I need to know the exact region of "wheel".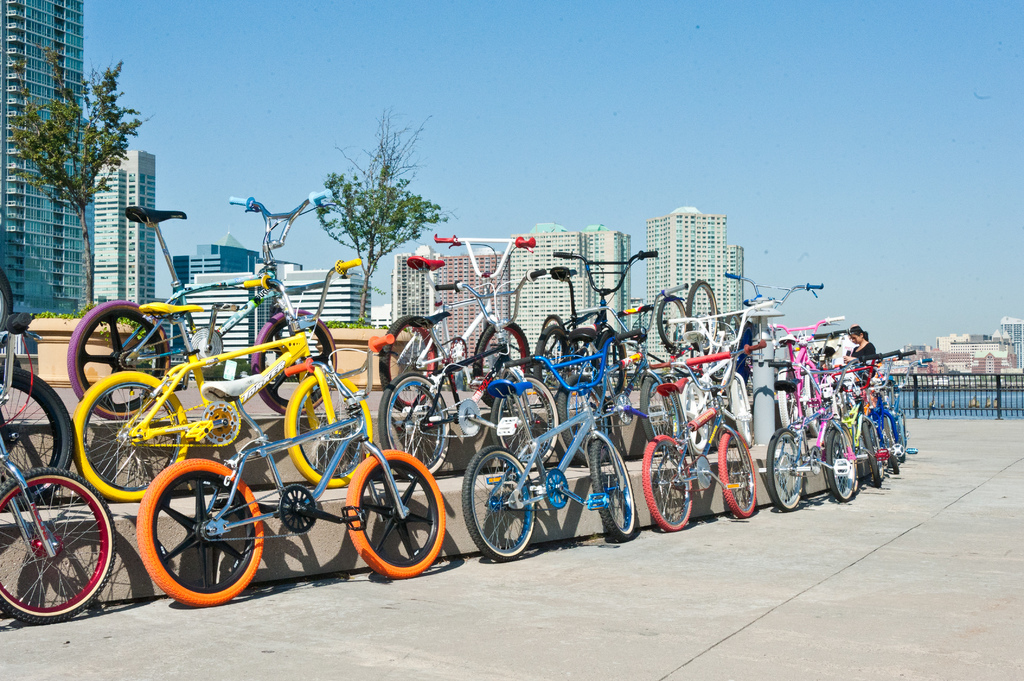
Region: l=460, t=445, r=536, b=561.
